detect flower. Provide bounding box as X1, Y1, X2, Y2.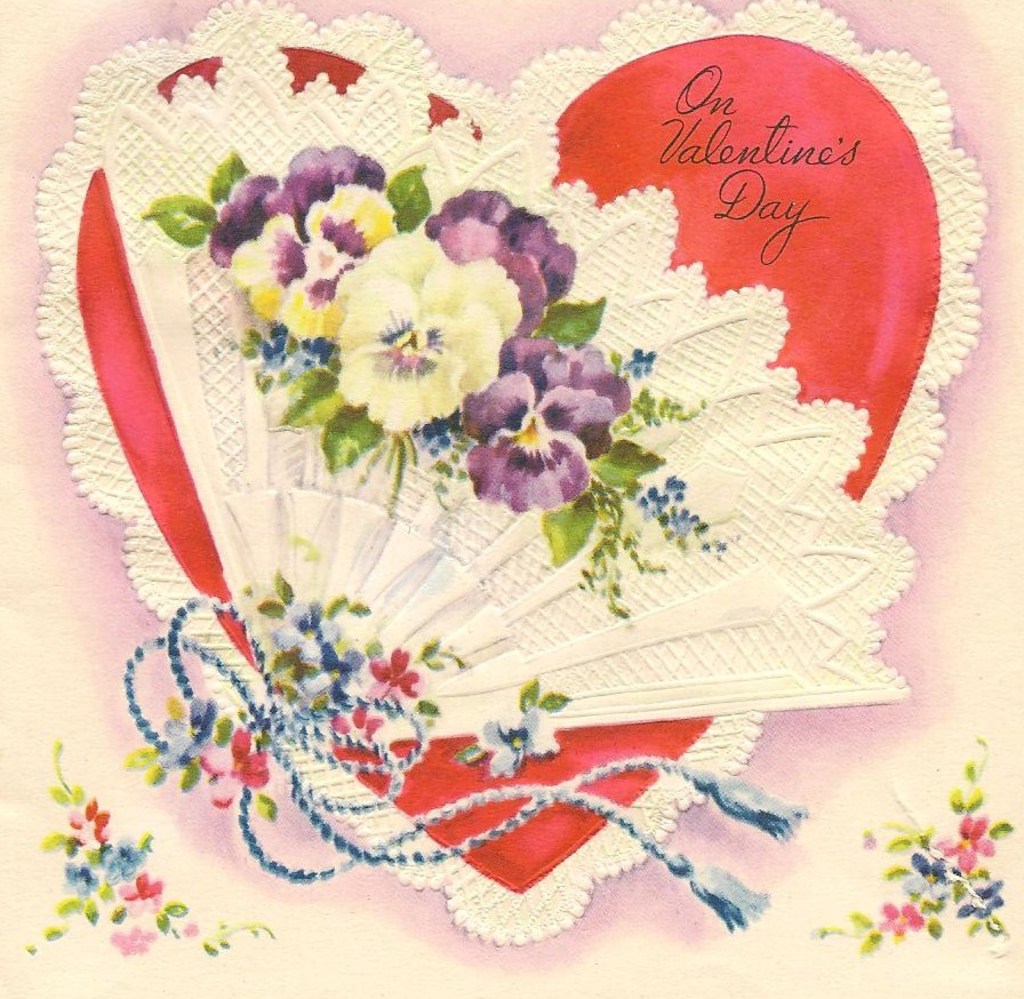
321, 235, 520, 427.
